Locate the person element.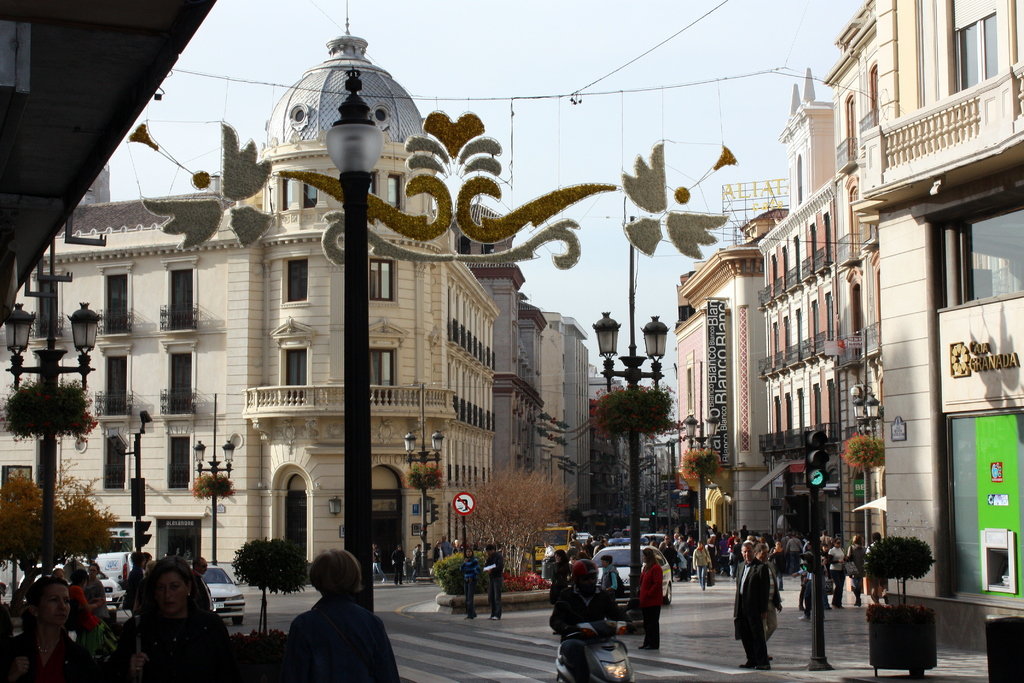
Element bbox: {"left": 459, "top": 544, "right": 481, "bottom": 623}.
